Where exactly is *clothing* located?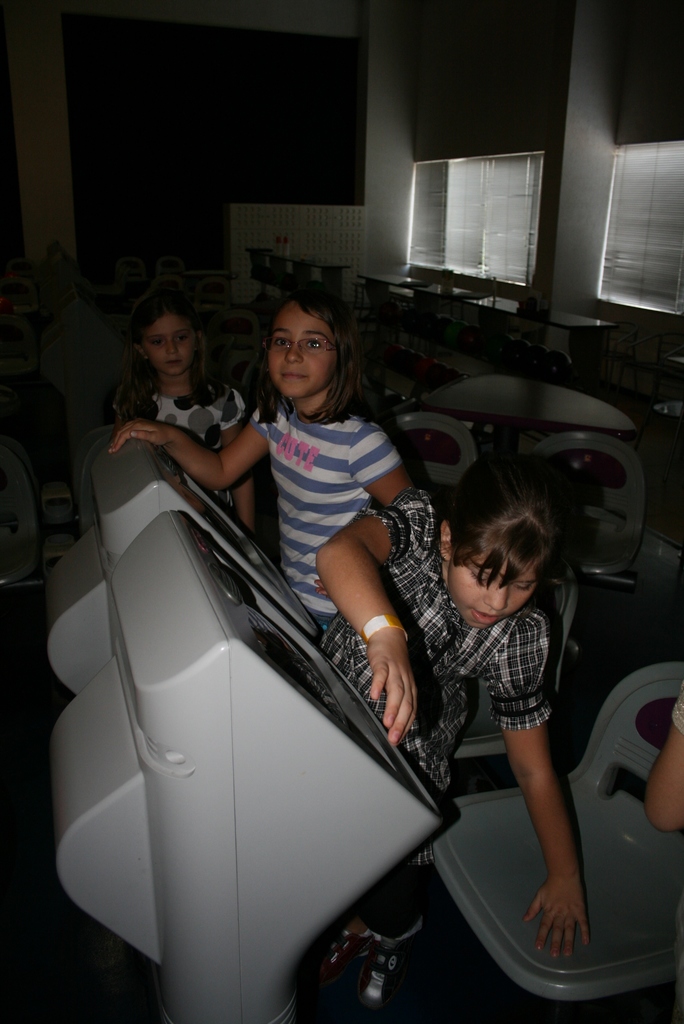
Its bounding box is 124:378:247:513.
